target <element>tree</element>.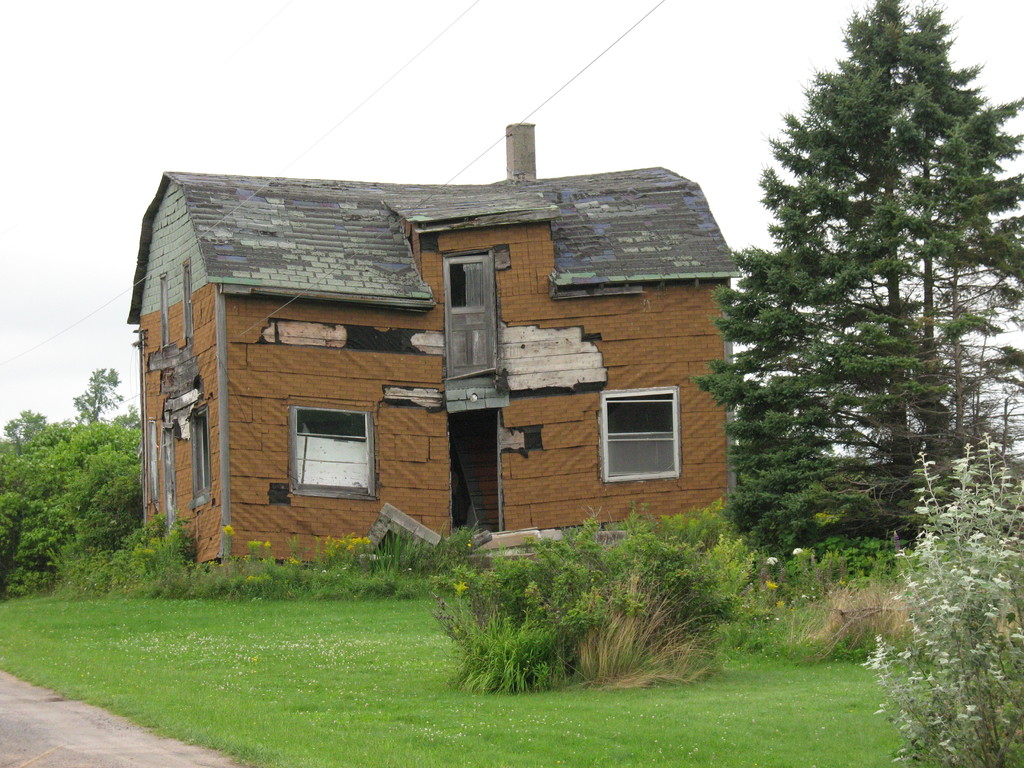
Target region: (x1=856, y1=471, x2=1023, y2=767).
